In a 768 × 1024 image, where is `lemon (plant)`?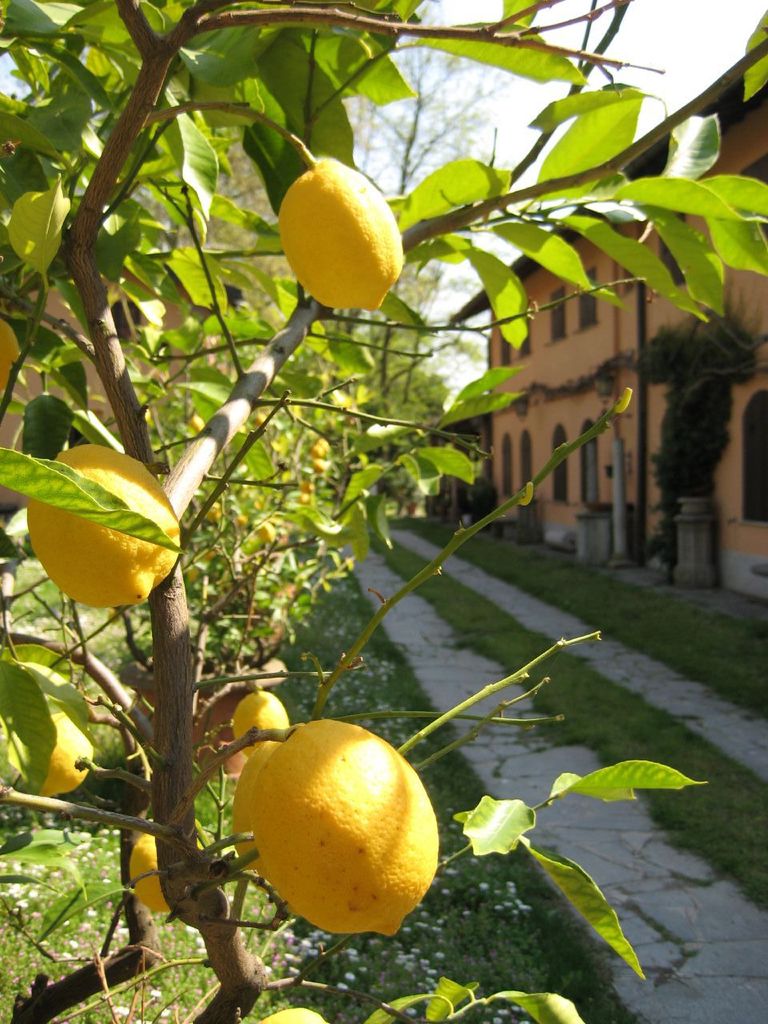
[26, 447, 188, 609].
